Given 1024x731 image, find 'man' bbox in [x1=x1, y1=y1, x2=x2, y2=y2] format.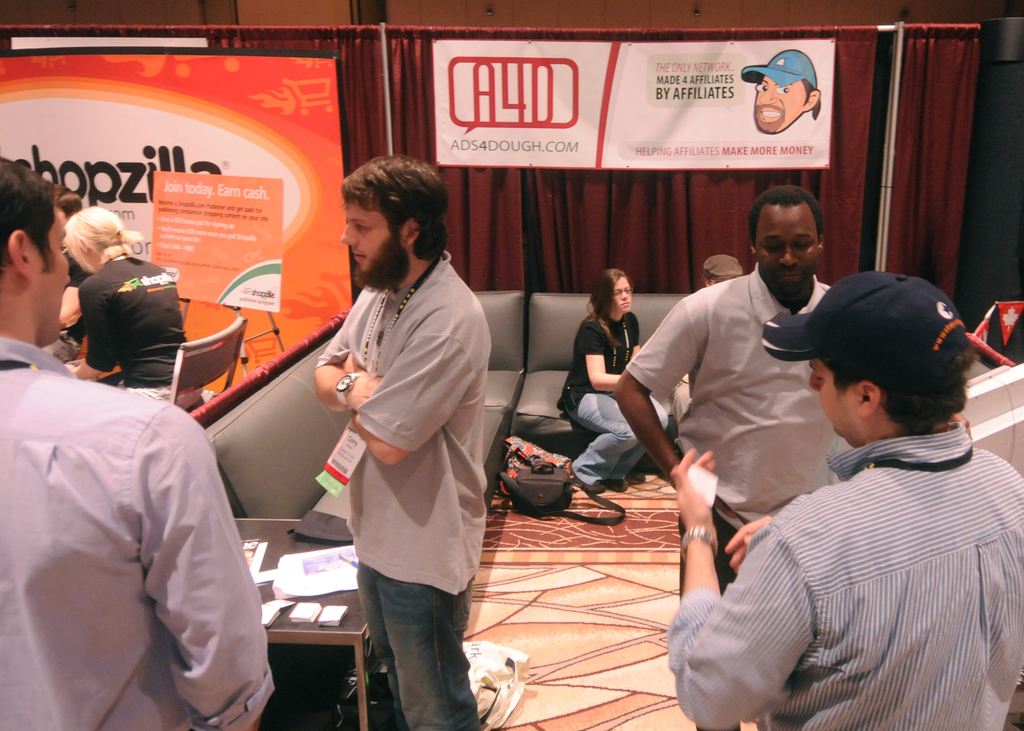
[x1=666, y1=271, x2=1023, y2=730].
